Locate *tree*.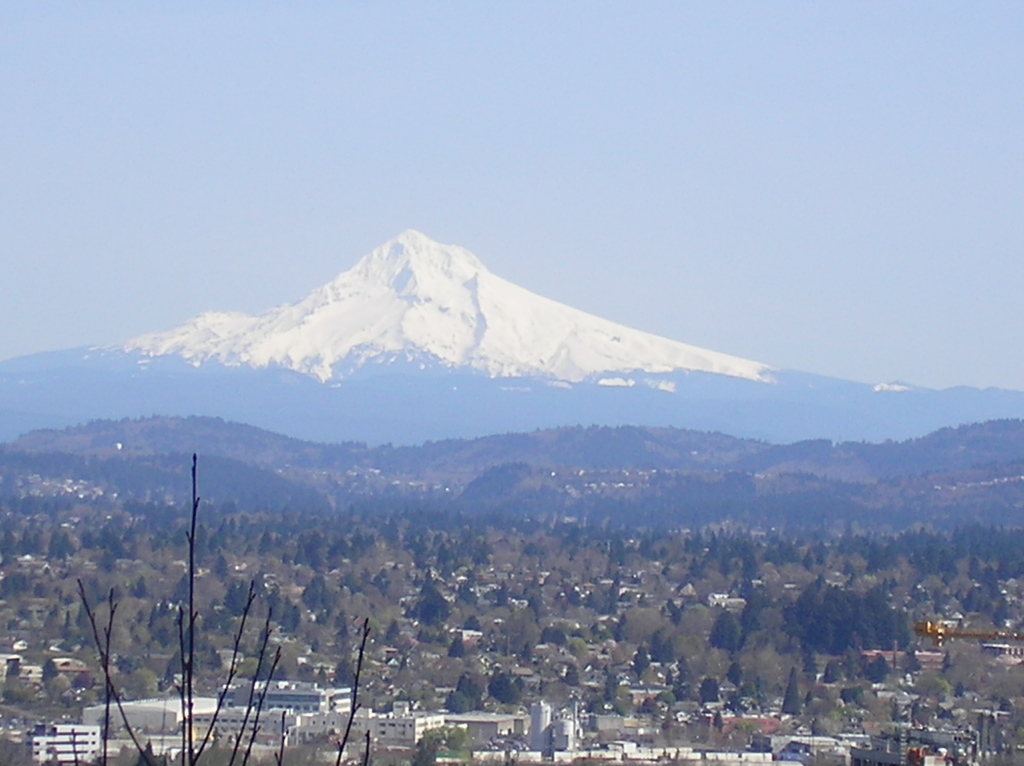
Bounding box: box=[16, 518, 42, 559].
